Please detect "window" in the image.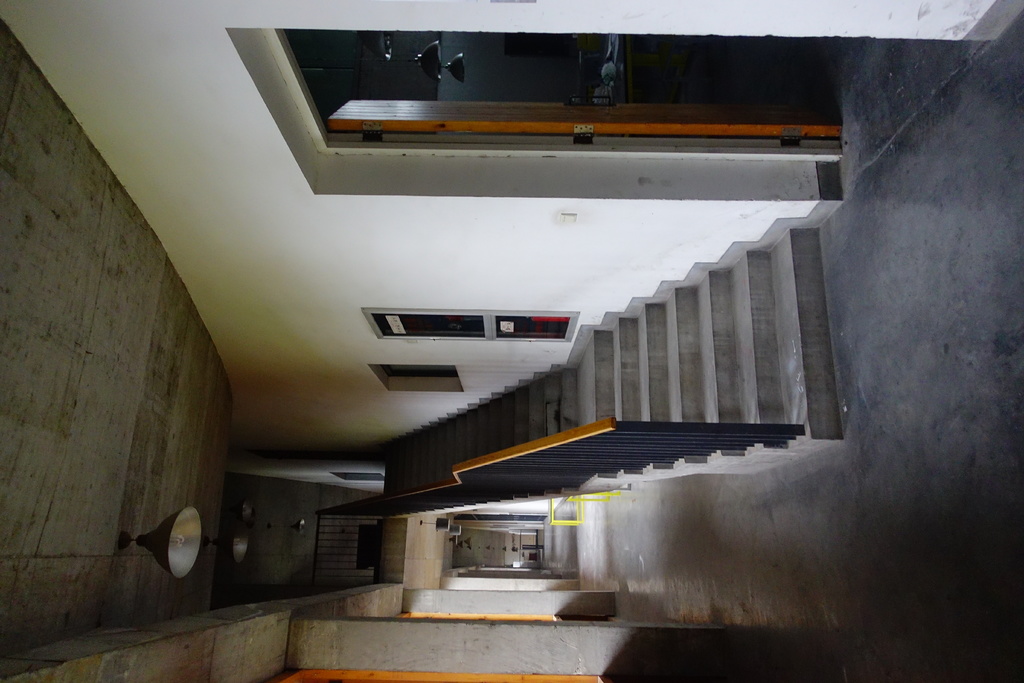
(364, 306, 571, 347).
